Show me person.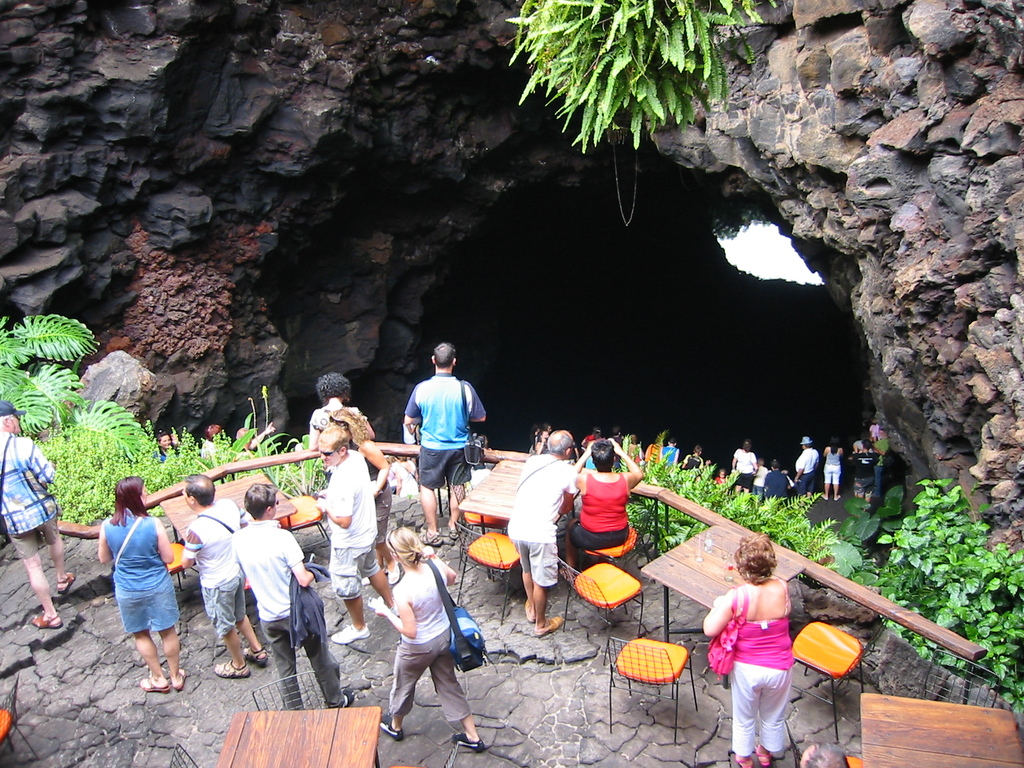
person is here: 183, 471, 268, 676.
